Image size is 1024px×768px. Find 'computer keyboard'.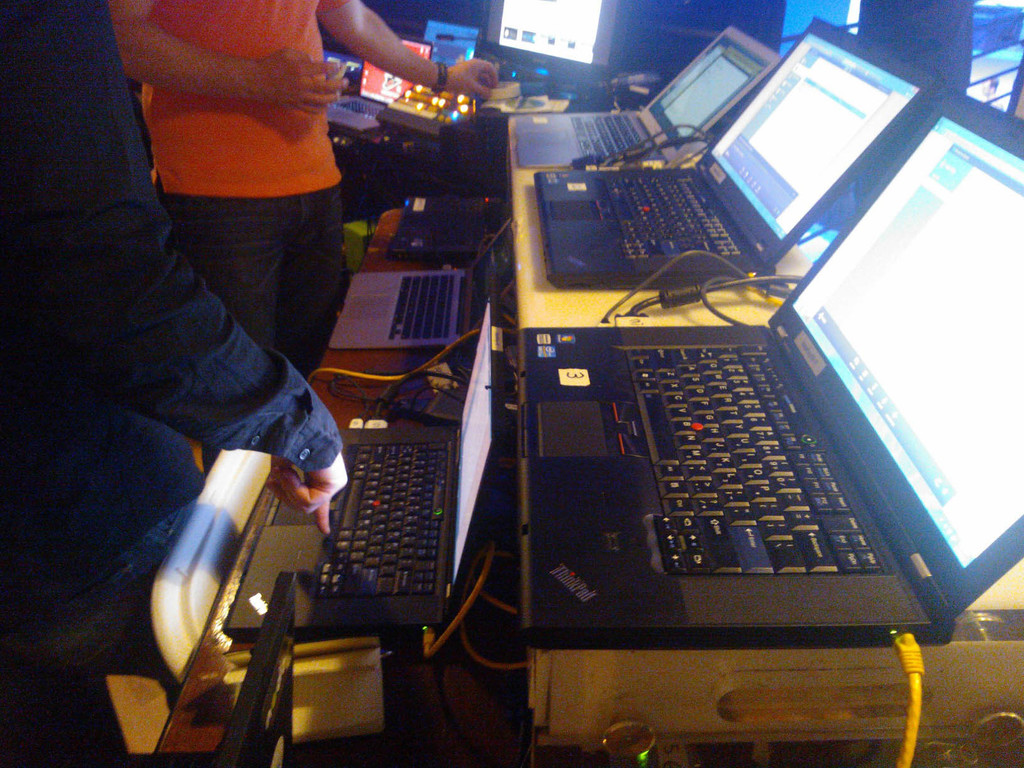
rect(310, 442, 449, 602).
